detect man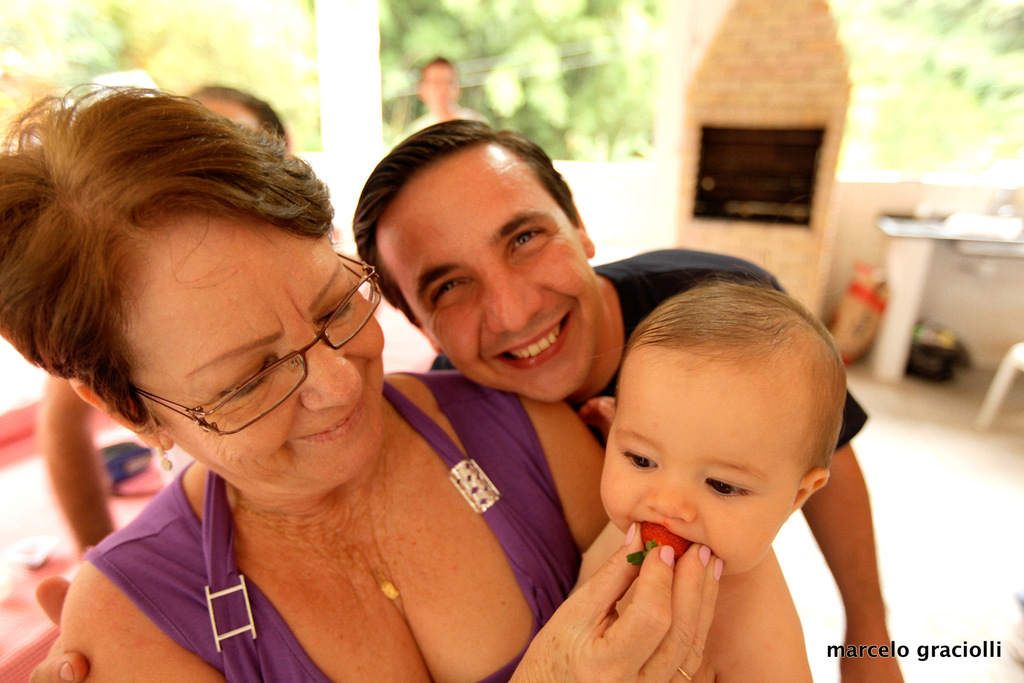
(x1=363, y1=122, x2=916, y2=682)
